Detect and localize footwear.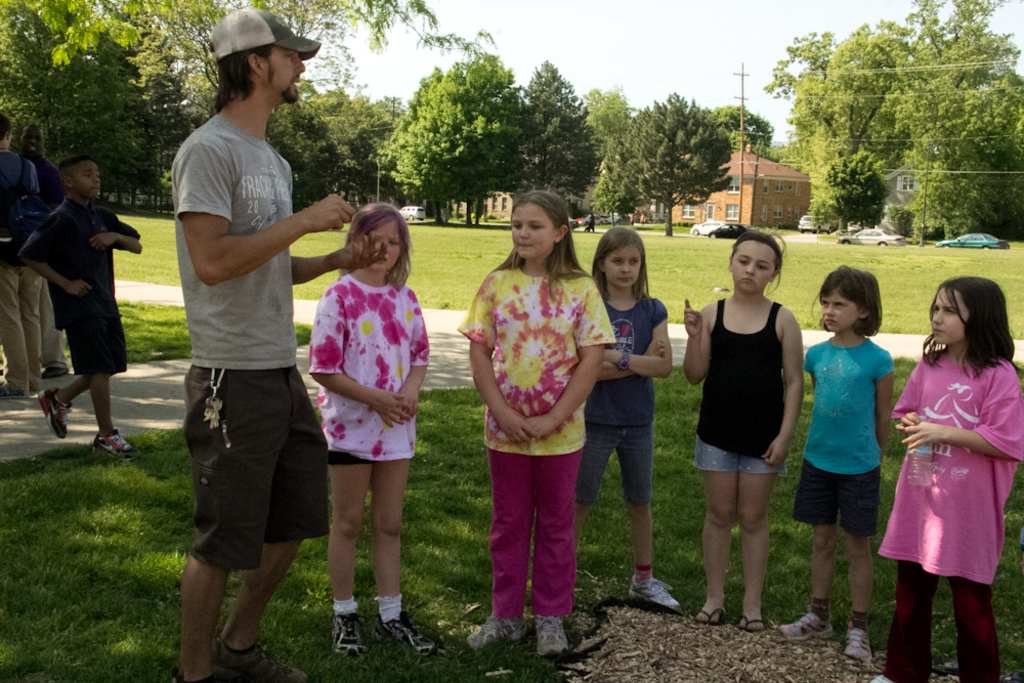
Localized at (690,610,722,626).
